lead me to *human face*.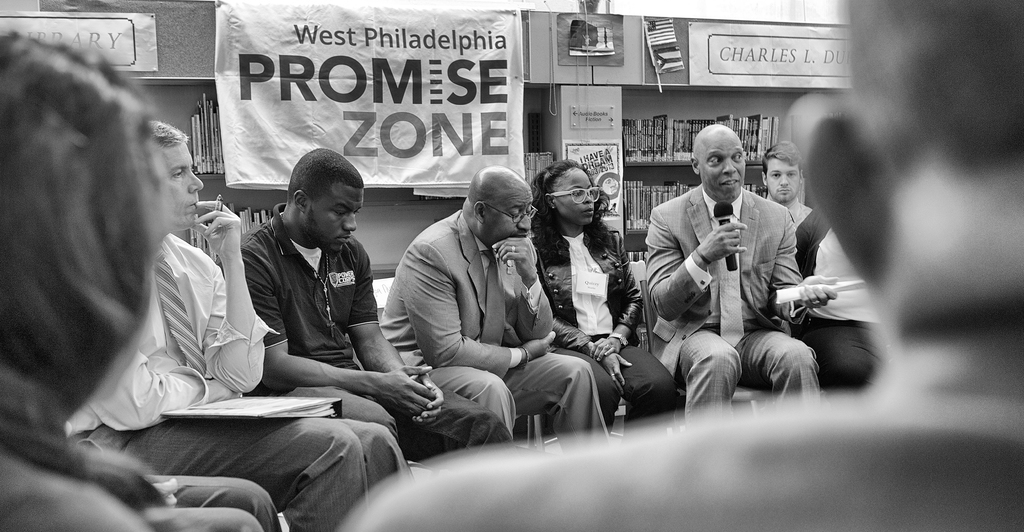
Lead to 559,172,596,223.
